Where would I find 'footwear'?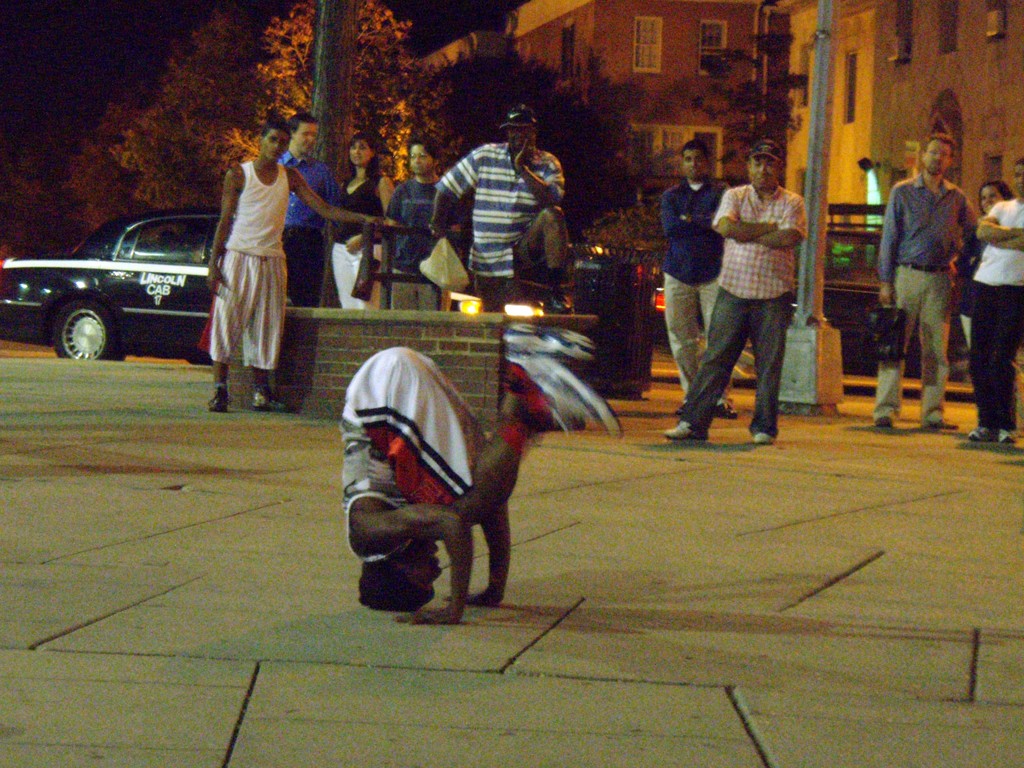
At (x1=749, y1=431, x2=778, y2=448).
